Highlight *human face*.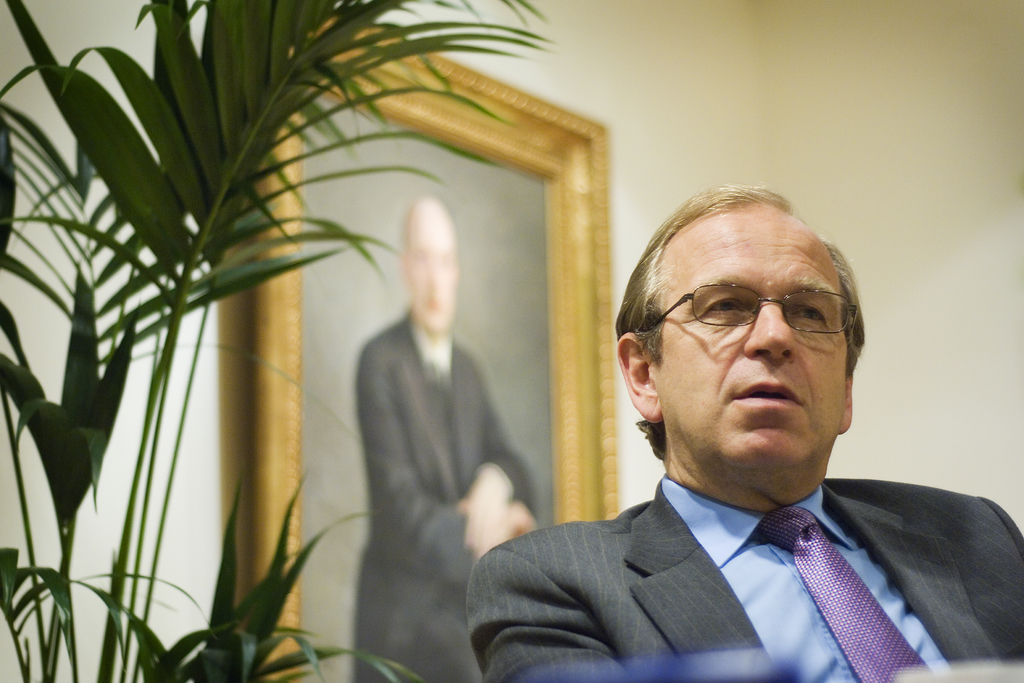
Highlighted region: 410,211,460,333.
